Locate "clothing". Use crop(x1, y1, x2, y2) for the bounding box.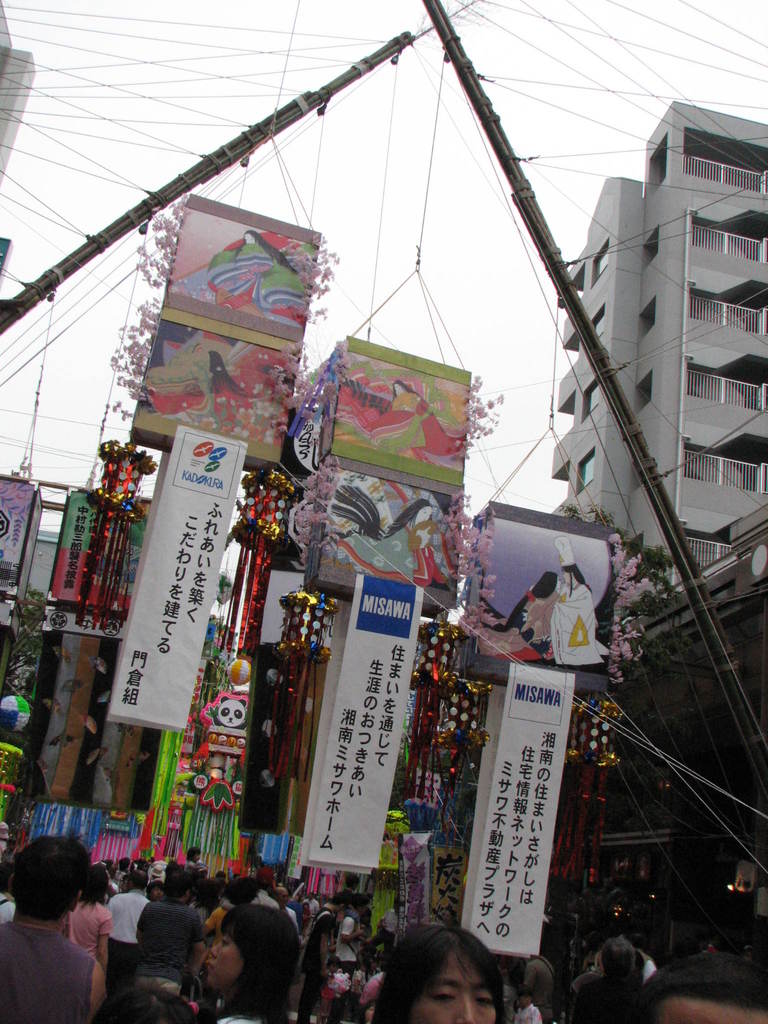
crop(544, 585, 612, 665).
